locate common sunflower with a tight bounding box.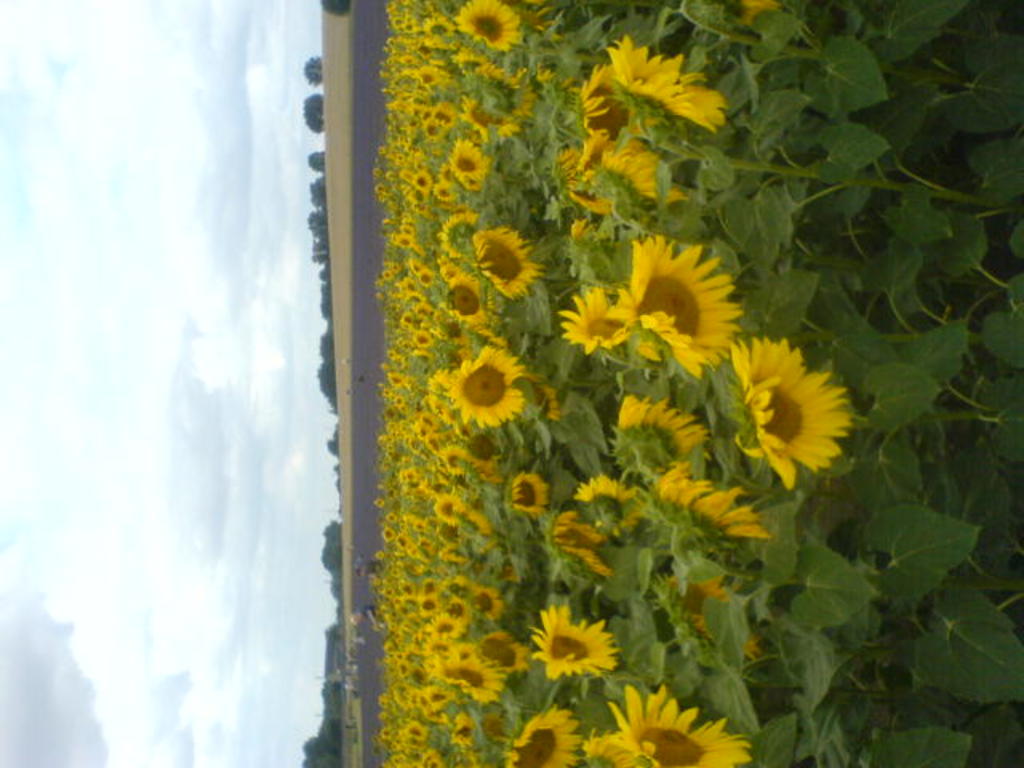
562,286,616,350.
